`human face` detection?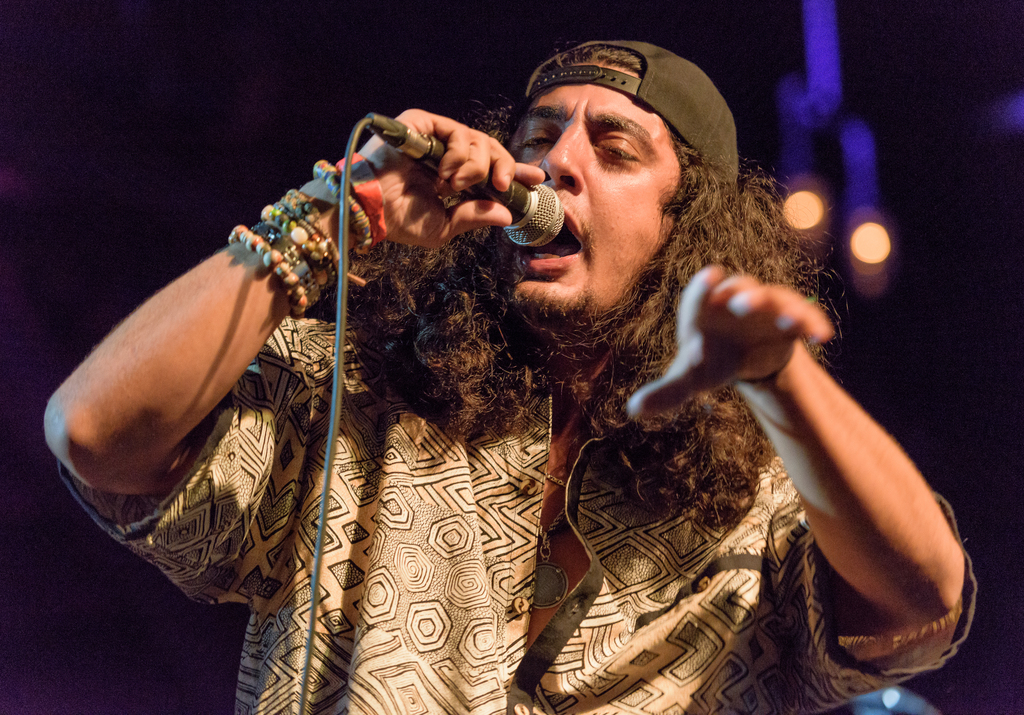
(506, 86, 685, 341)
